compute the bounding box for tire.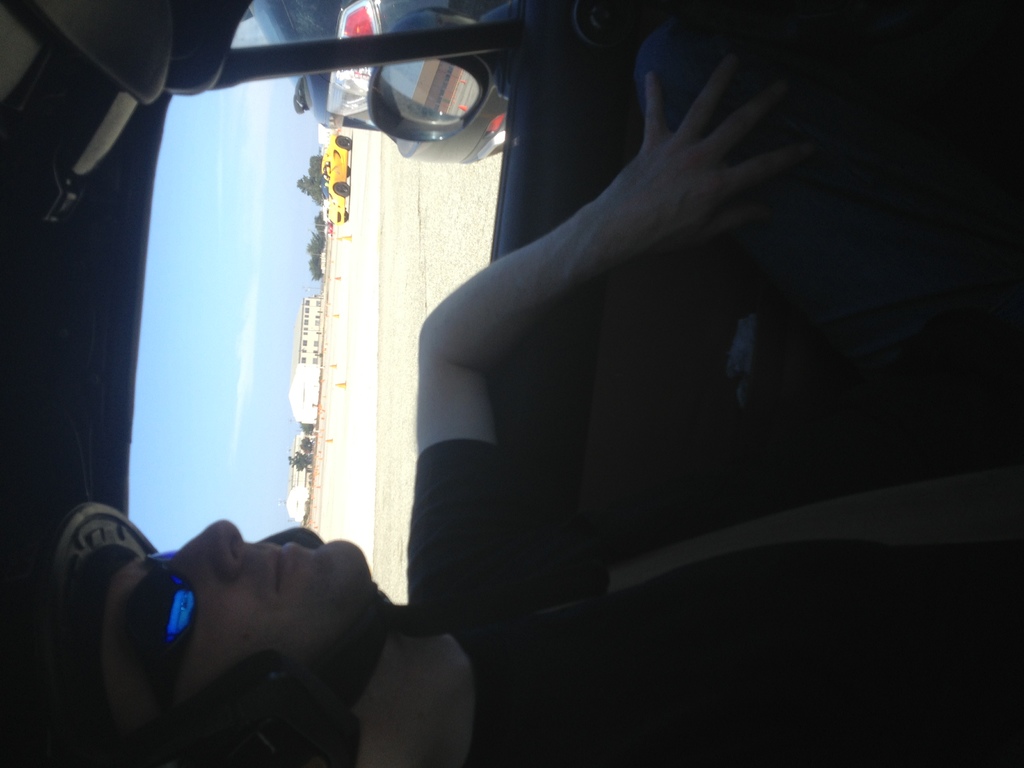
box(343, 164, 351, 174).
